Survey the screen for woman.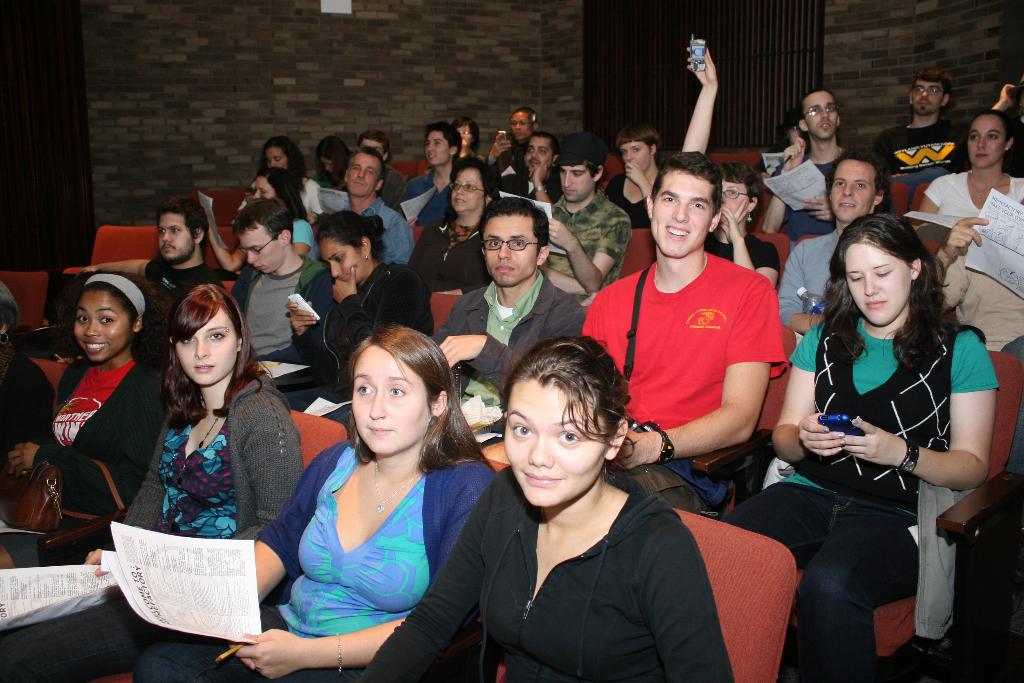
Survey found: [left=604, top=124, right=669, bottom=227].
